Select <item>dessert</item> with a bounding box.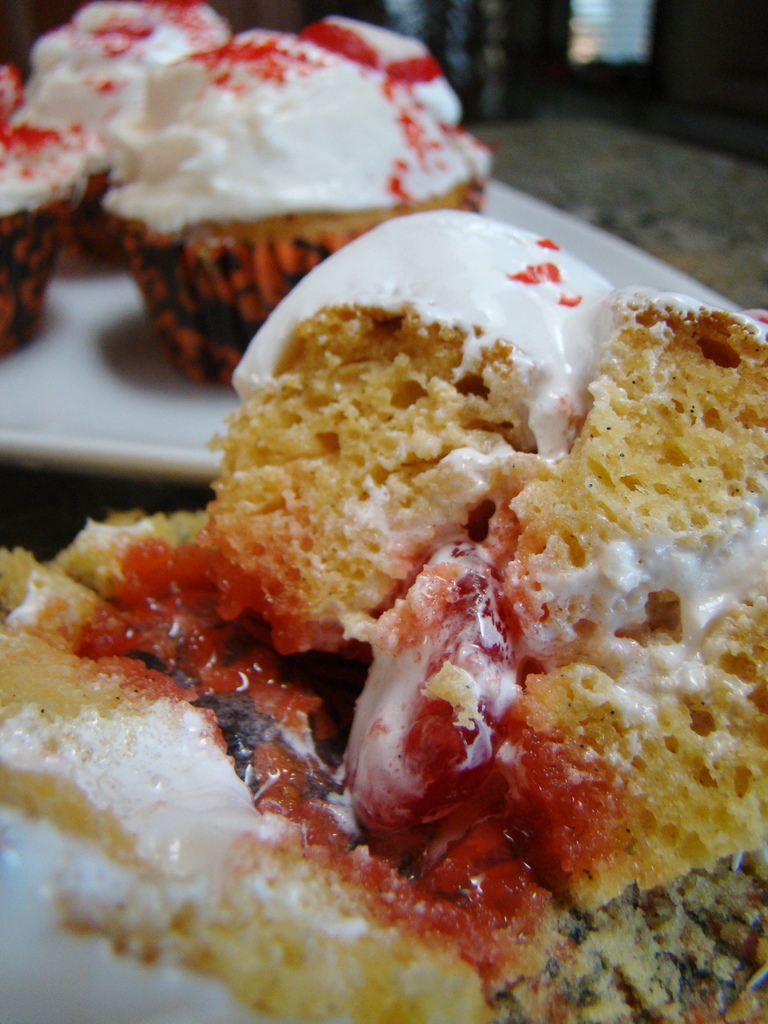
BBox(0, 0, 248, 344).
